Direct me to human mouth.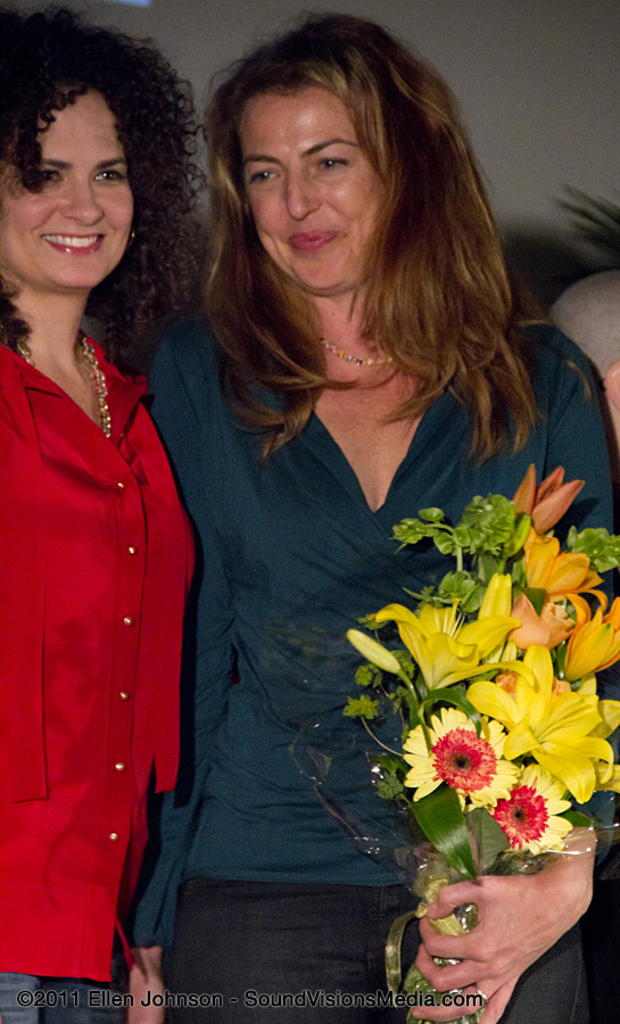
Direction: [39,231,108,258].
